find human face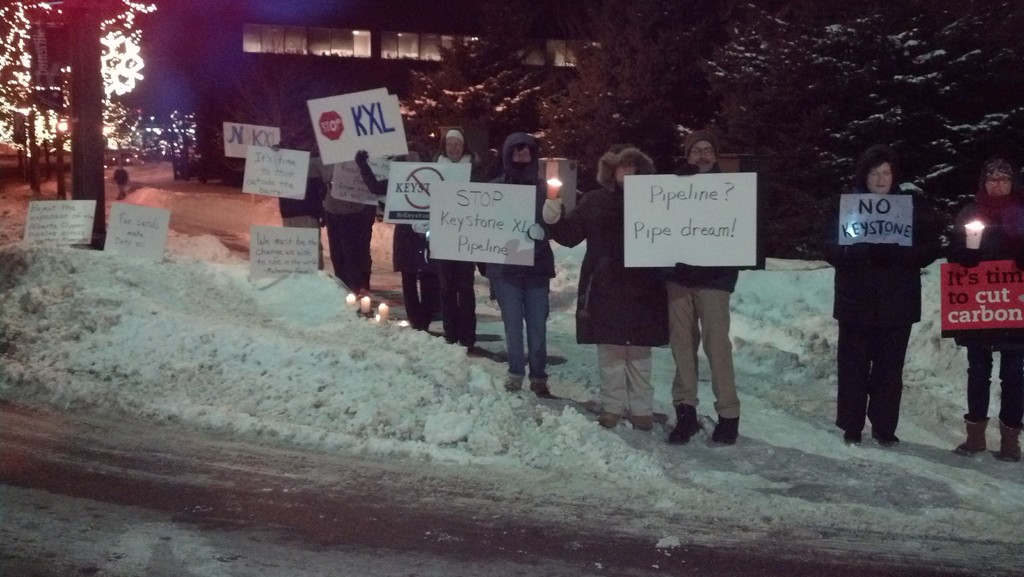
{"left": 987, "top": 176, "right": 1012, "bottom": 196}
